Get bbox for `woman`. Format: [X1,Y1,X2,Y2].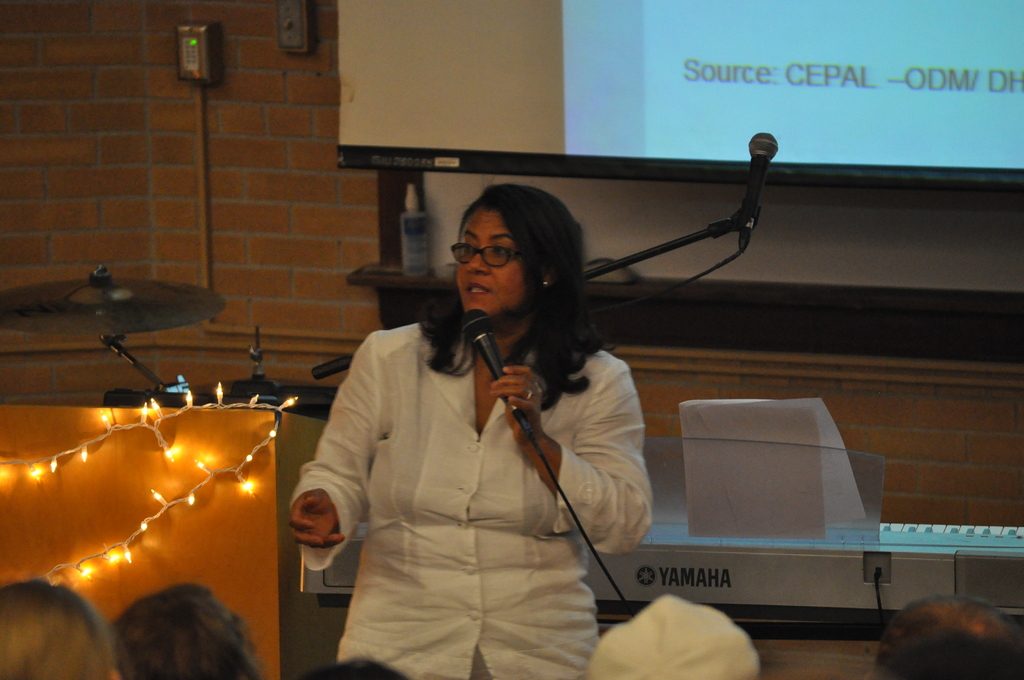
[282,175,655,679].
